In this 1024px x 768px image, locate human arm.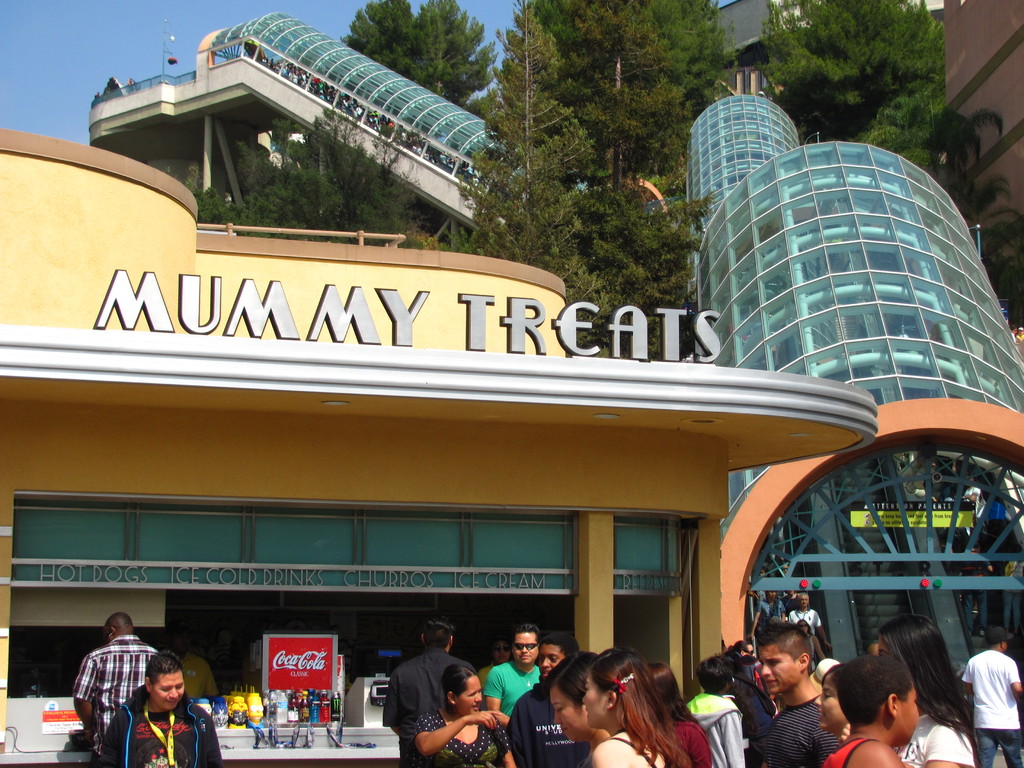
Bounding box: {"left": 480, "top": 664, "right": 514, "bottom": 728}.
